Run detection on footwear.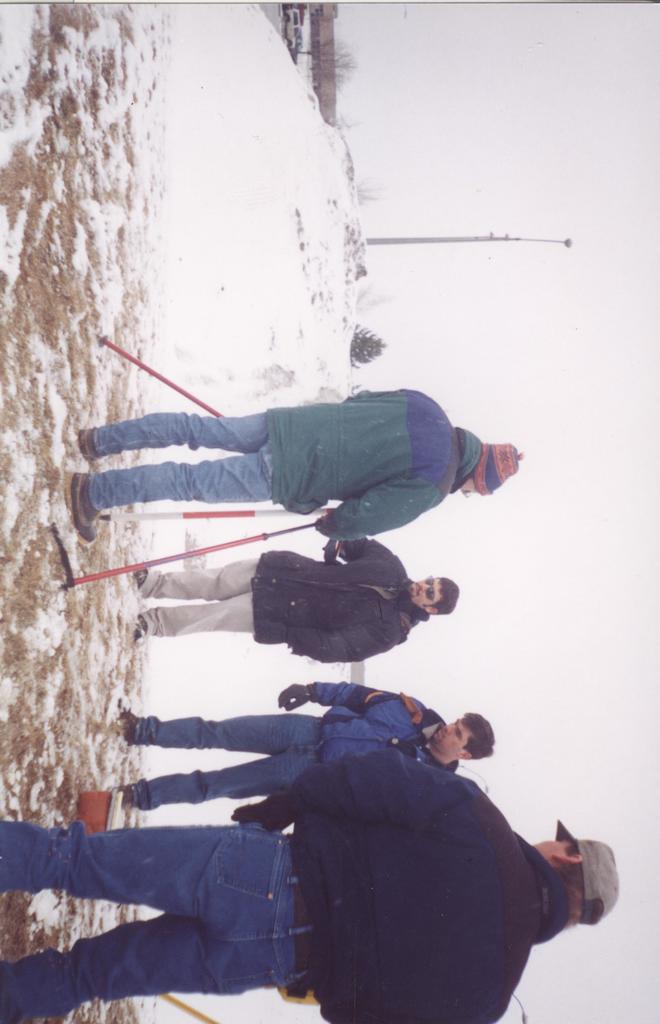
Result: [x1=65, y1=475, x2=101, y2=551].
